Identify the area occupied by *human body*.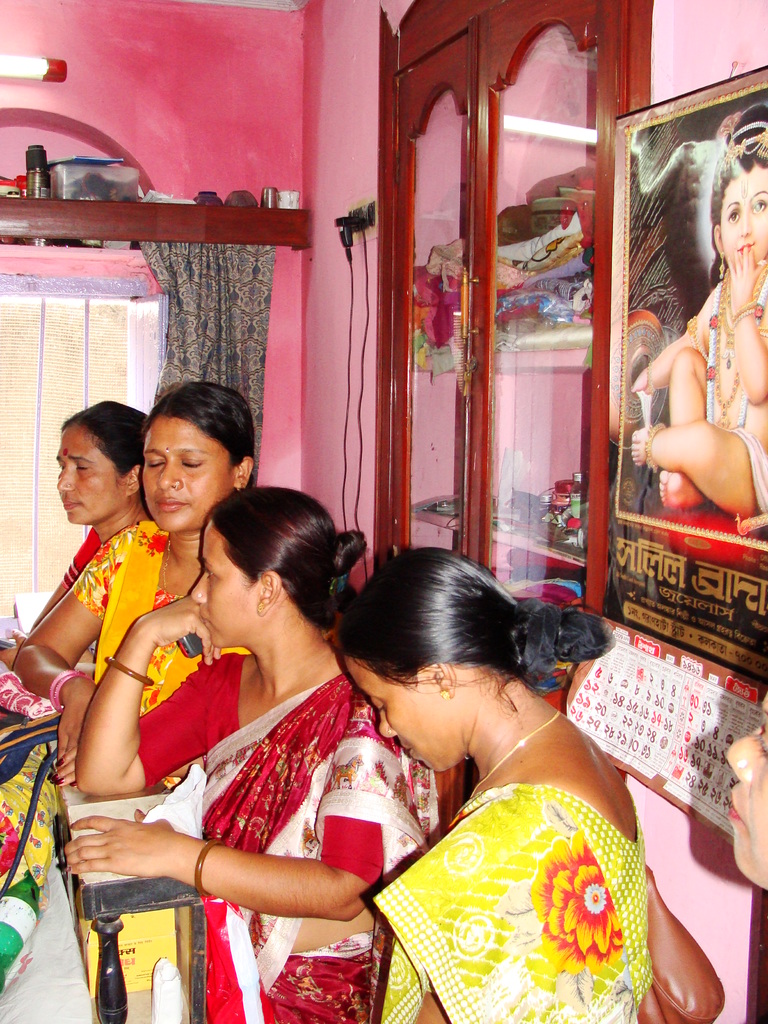
Area: region(337, 548, 652, 1023).
